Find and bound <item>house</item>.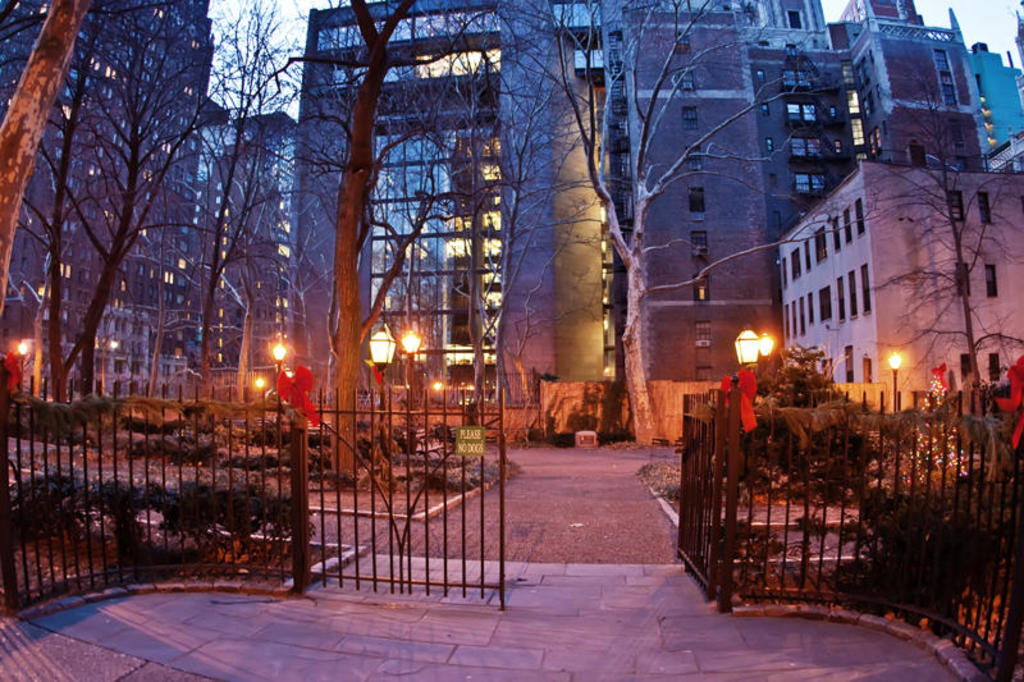
Bound: {"x1": 0, "y1": 0, "x2": 232, "y2": 351}.
